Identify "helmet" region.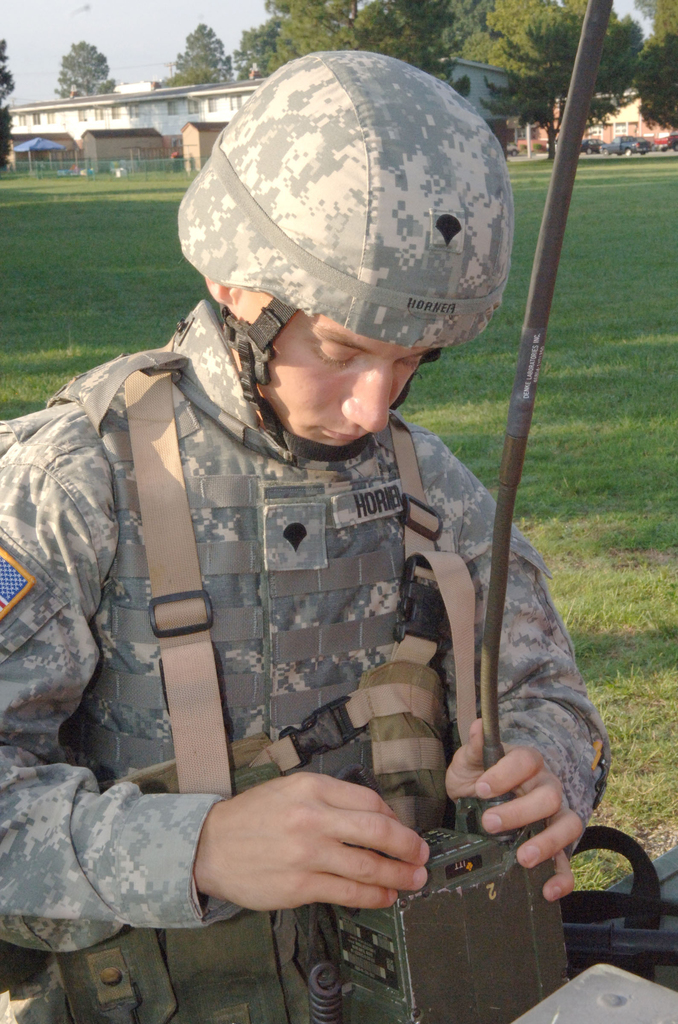
Region: x1=182 y1=42 x2=500 y2=410.
